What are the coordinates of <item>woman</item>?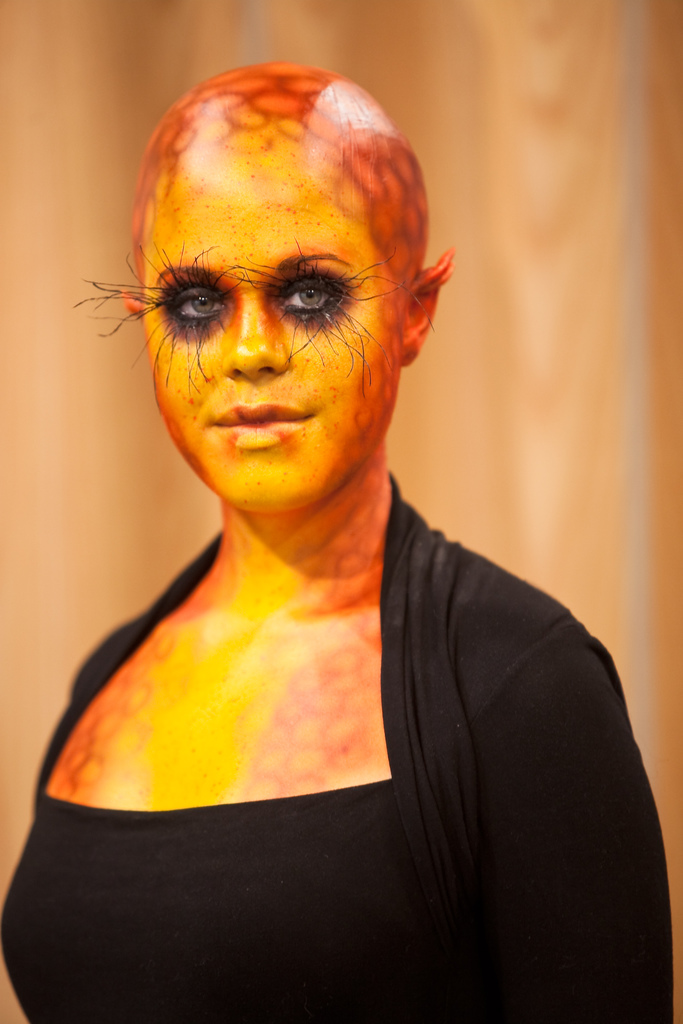
BBox(28, 60, 646, 965).
